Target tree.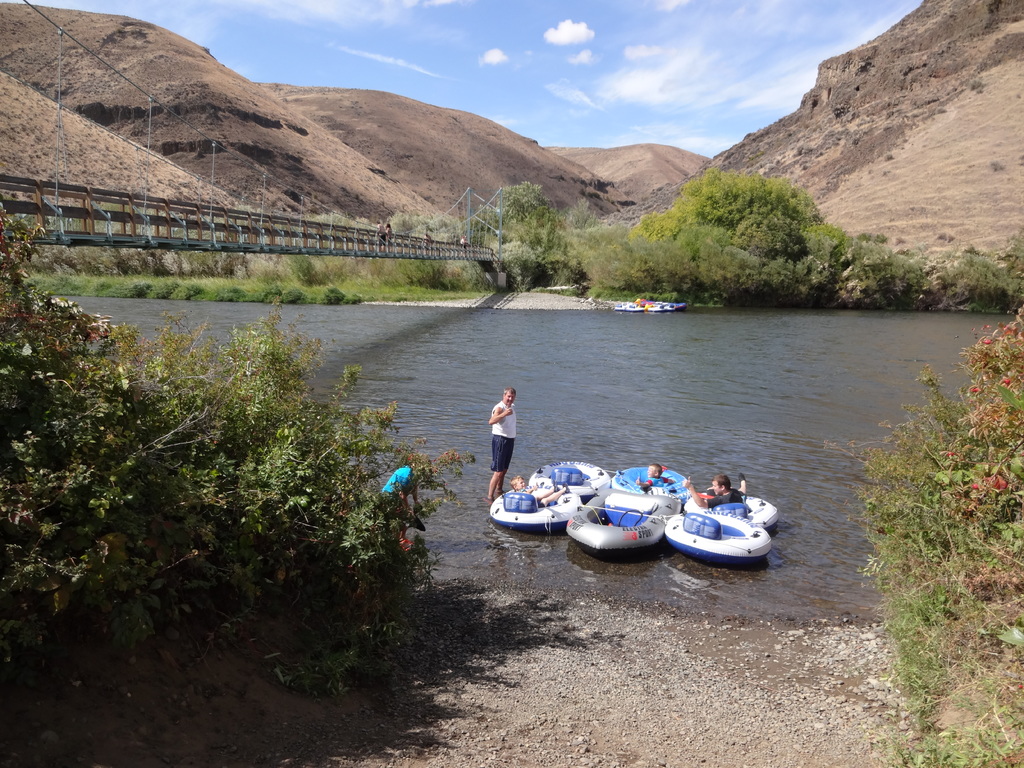
Target region: <bbox>480, 182, 591, 270</bbox>.
